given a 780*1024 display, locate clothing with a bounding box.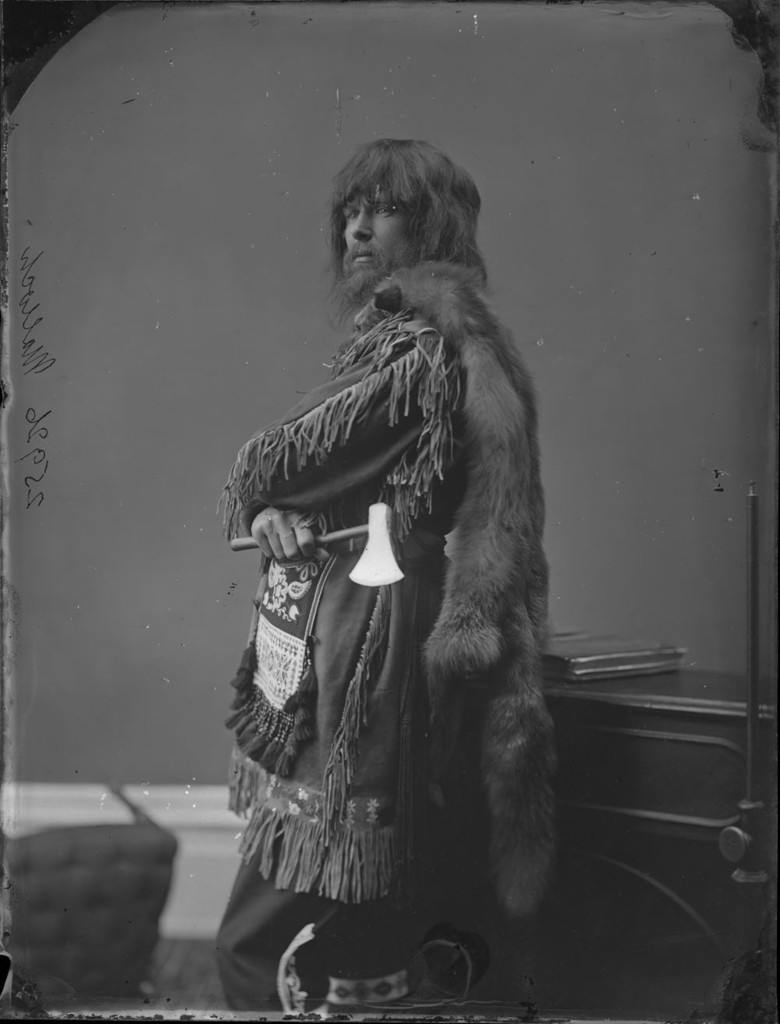
Located: detection(205, 259, 566, 1010).
